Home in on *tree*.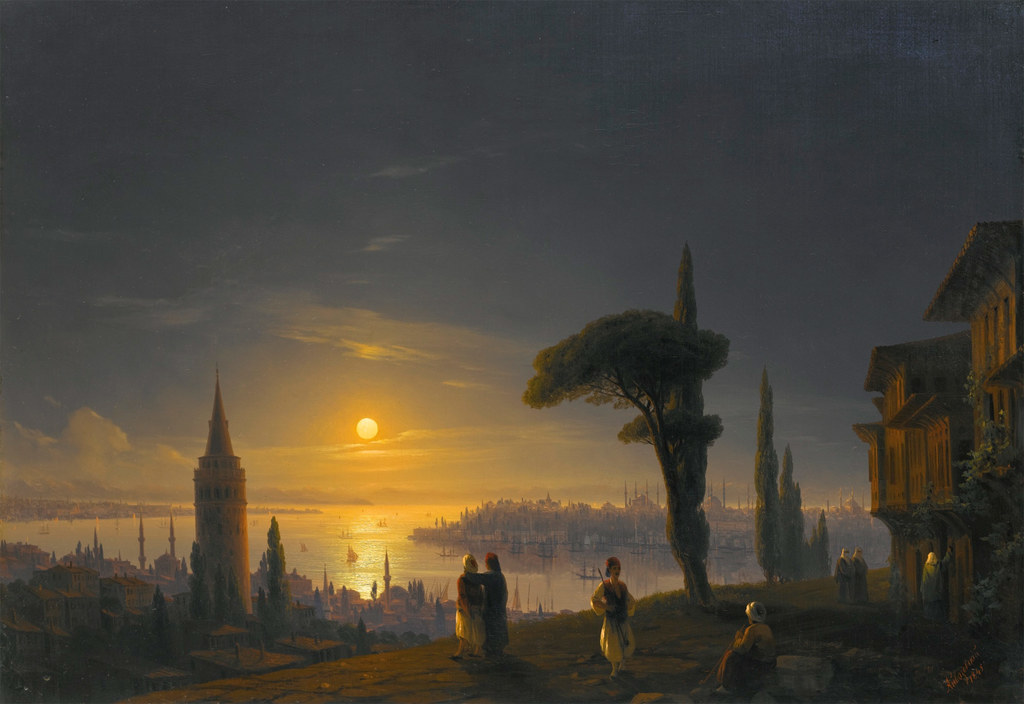
Homed in at [left=98, top=542, right=105, bottom=568].
